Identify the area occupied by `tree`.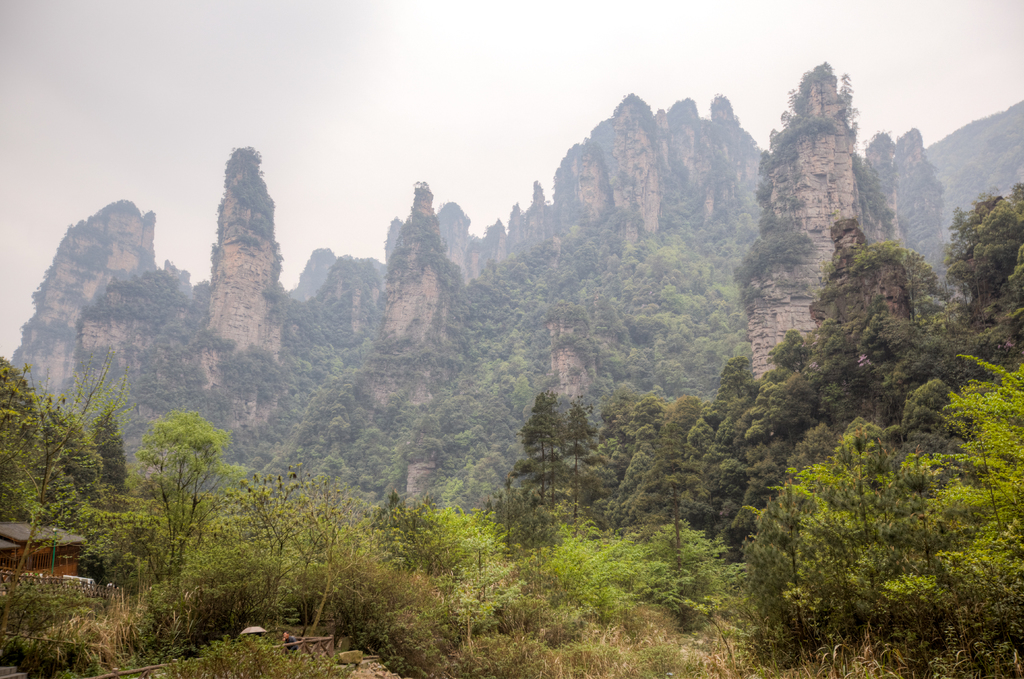
Area: l=106, t=378, r=230, b=584.
